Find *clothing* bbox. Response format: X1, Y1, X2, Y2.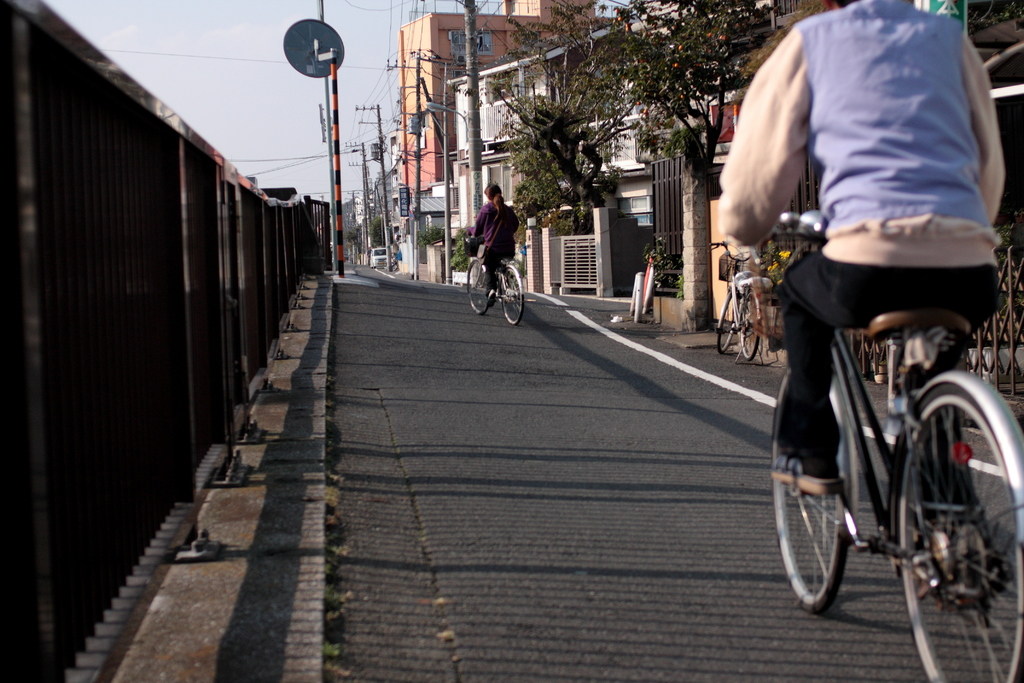
733, 0, 1004, 461.
